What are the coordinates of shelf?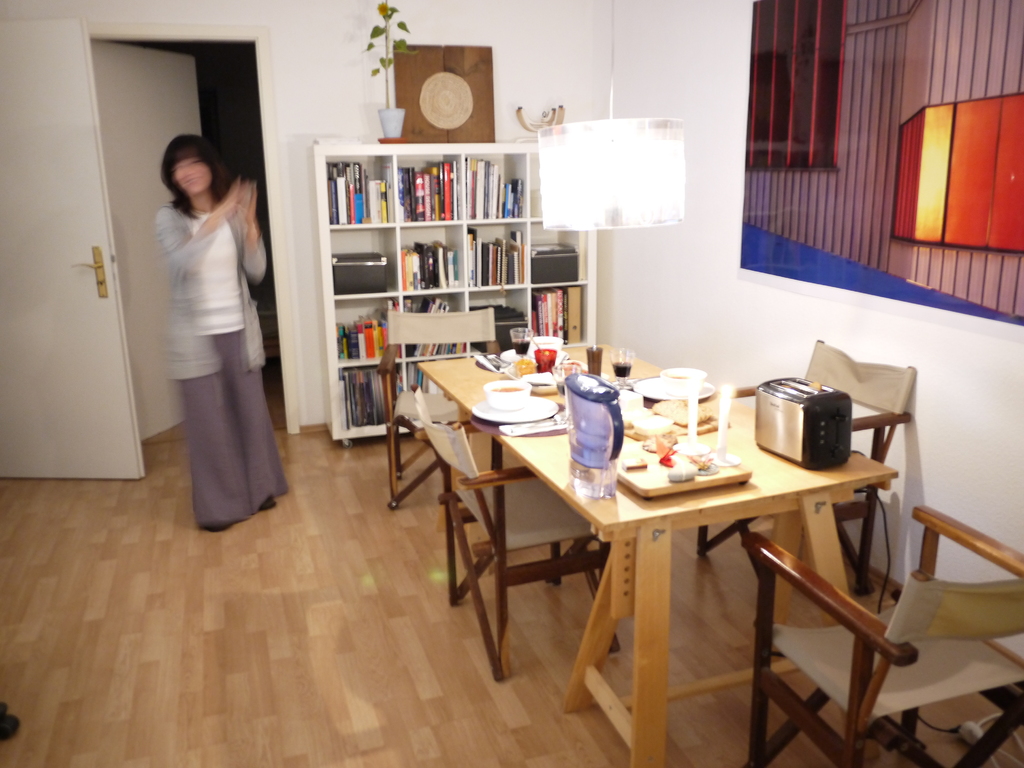
527, 217, 593, 289.
